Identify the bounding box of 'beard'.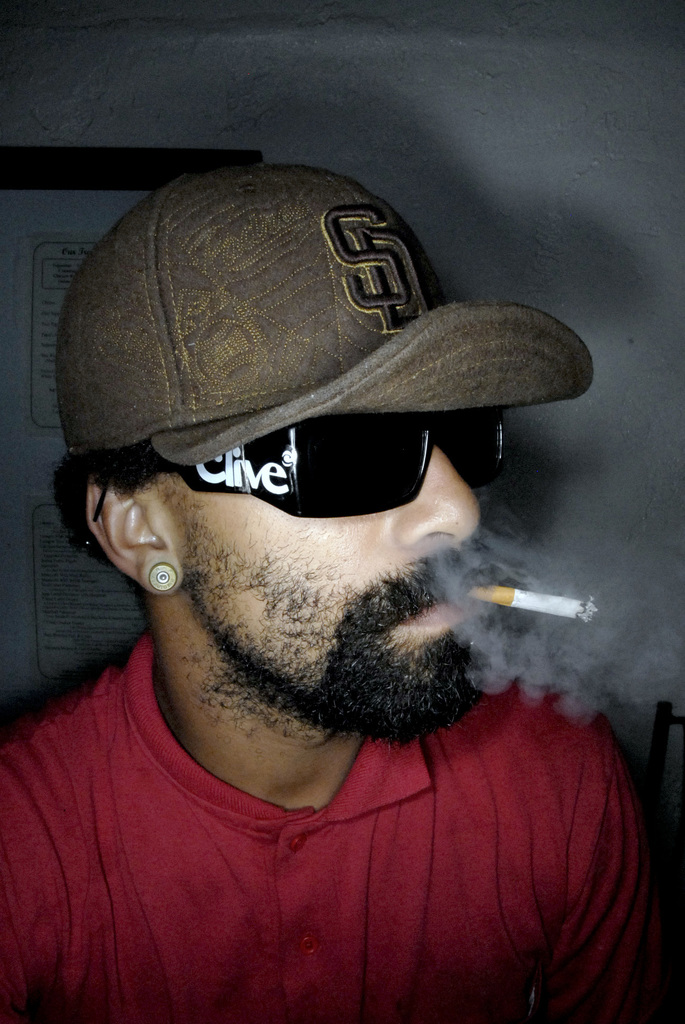
[left=181, top=531, right=505, bottom=753].
